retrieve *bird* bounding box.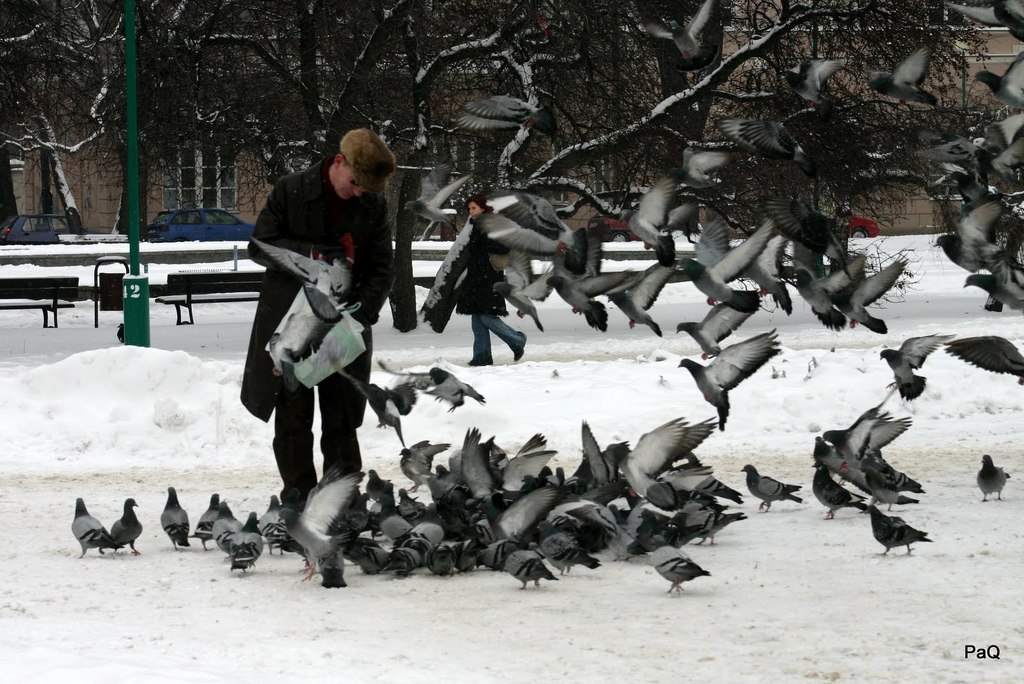
Bounding box: [left=771, top=258, right=864, bottom=334].
